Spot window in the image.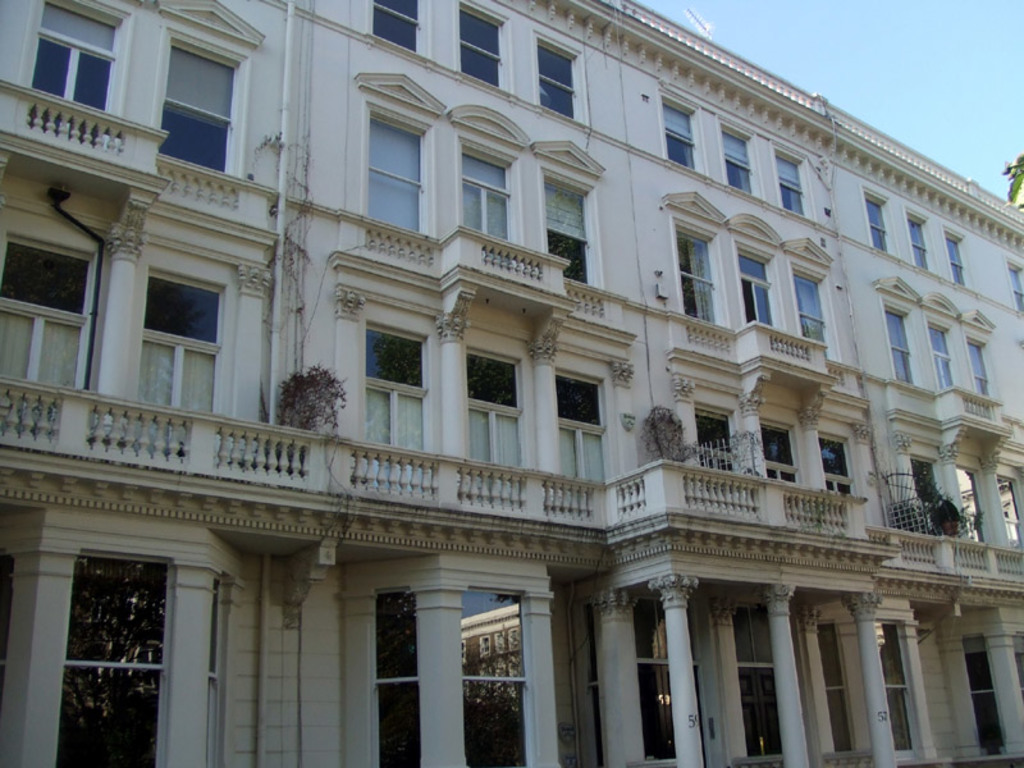
window found at [148,262,225,467].
